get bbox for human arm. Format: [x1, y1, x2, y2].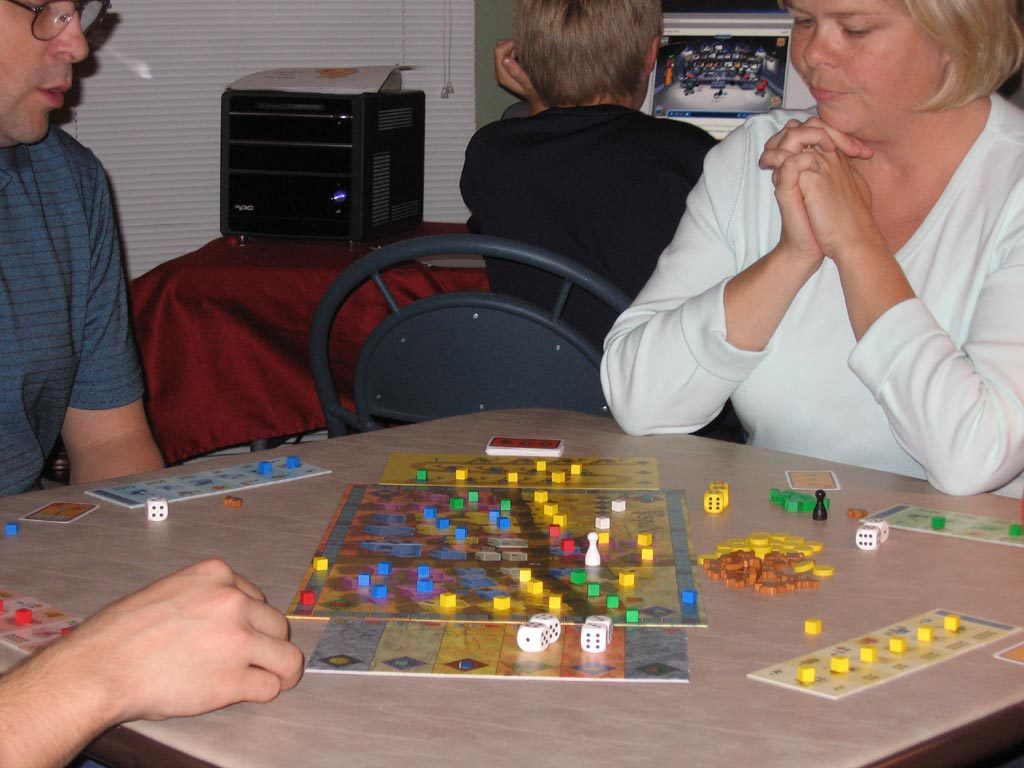
[590, 115, 866, 430].
